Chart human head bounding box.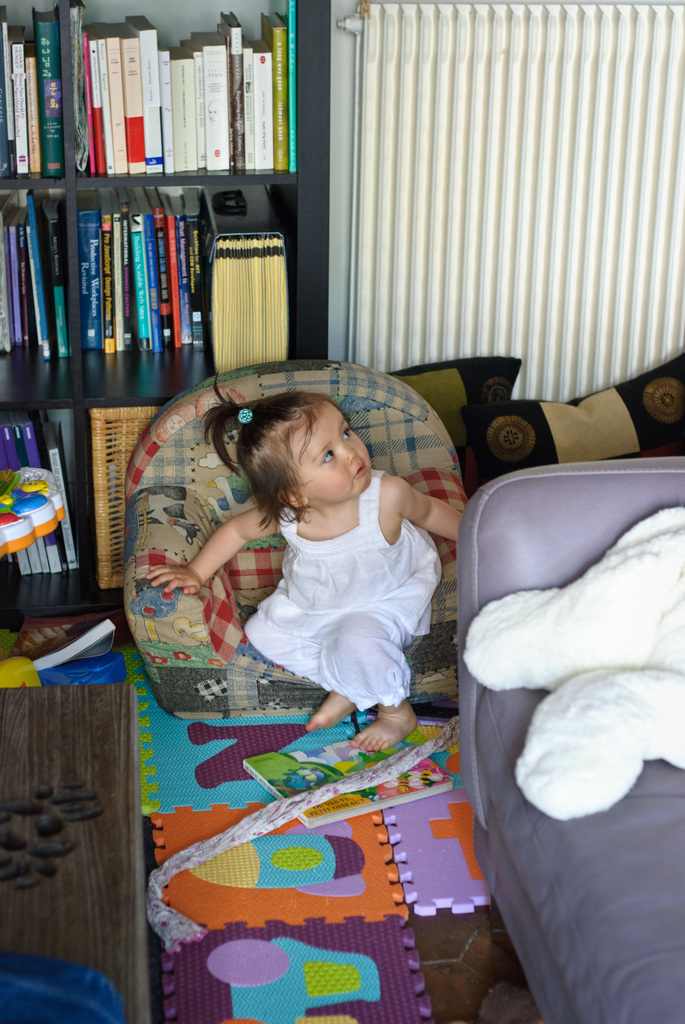
Charted: 223, 390, 387, 516.
